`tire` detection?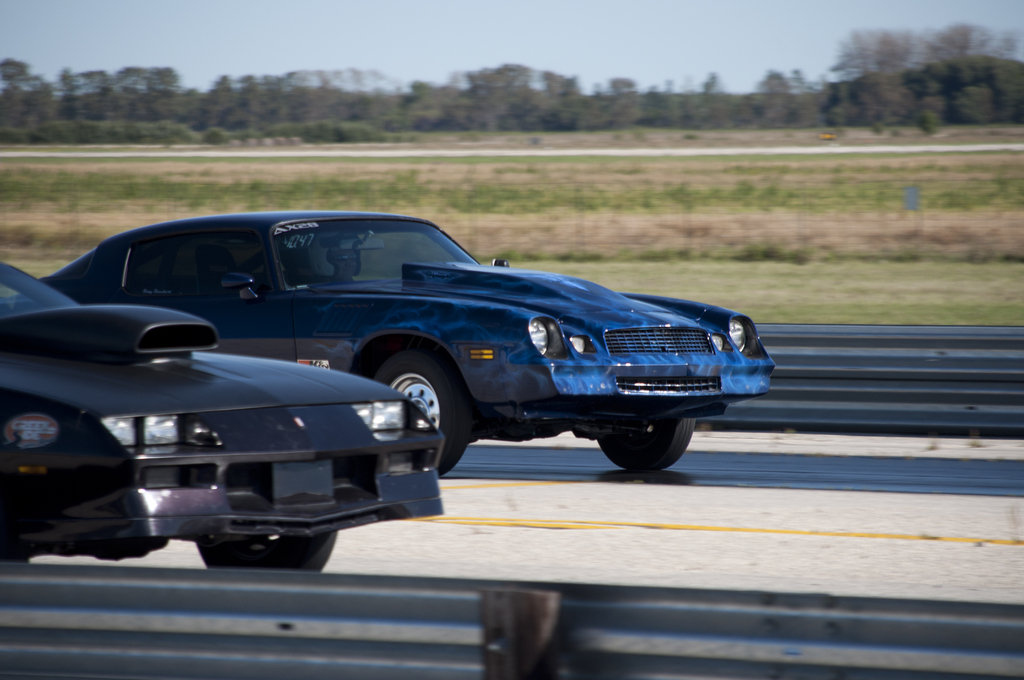
[375, 350, 471, 474]
